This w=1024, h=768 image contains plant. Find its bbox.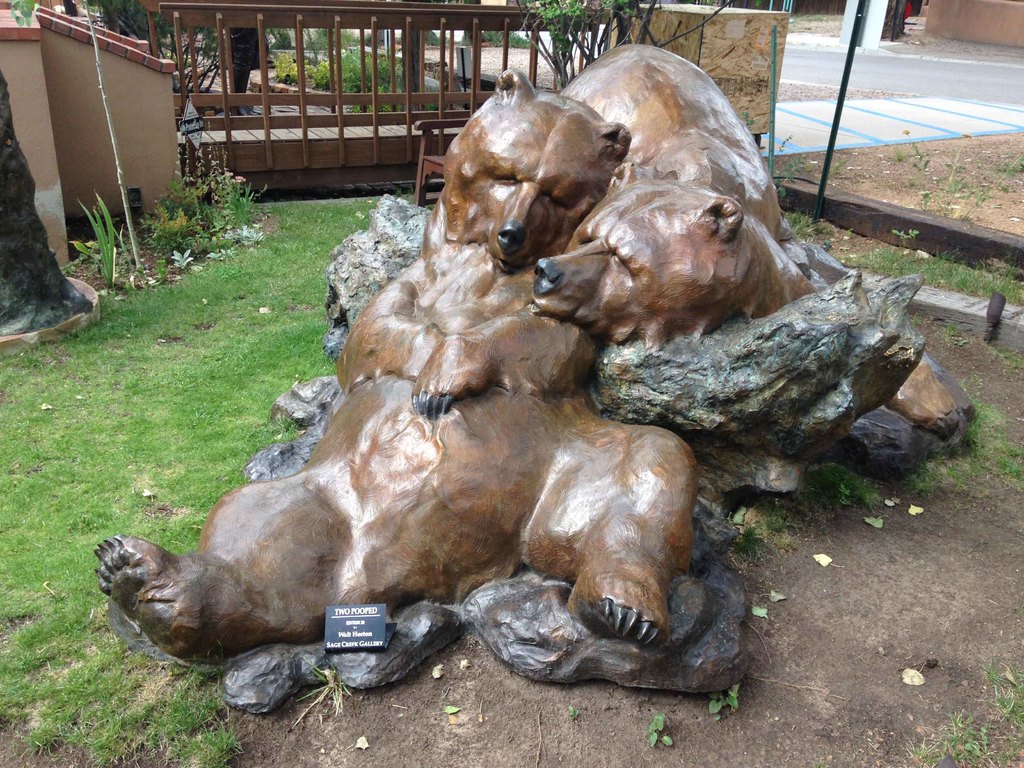
908, 455, 968, 505.
